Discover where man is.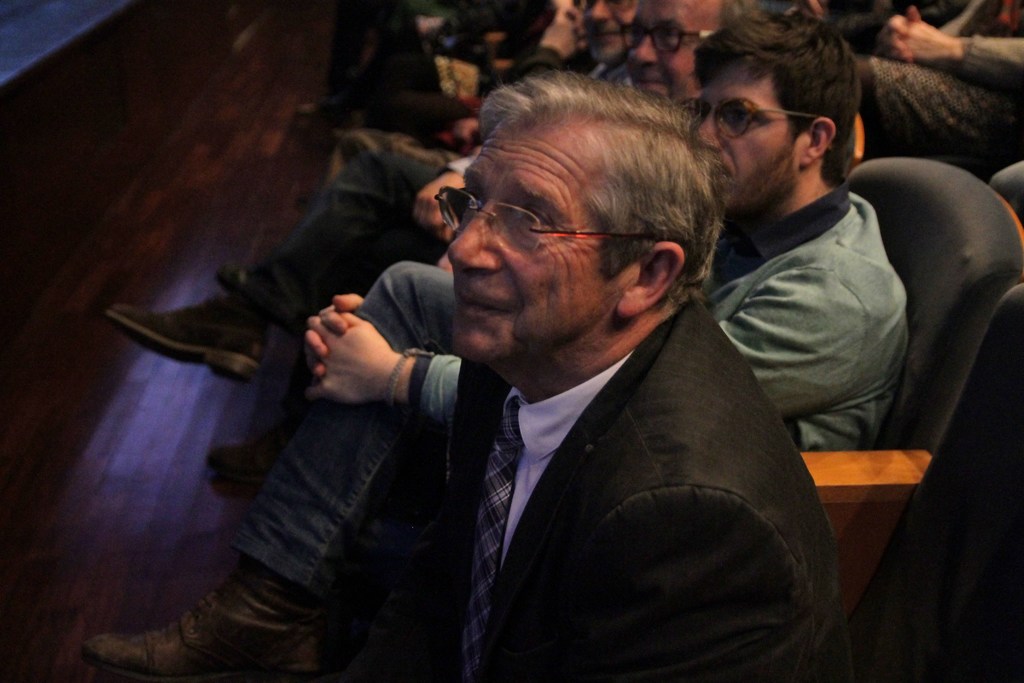
Discovered at 242/0/749/461.
